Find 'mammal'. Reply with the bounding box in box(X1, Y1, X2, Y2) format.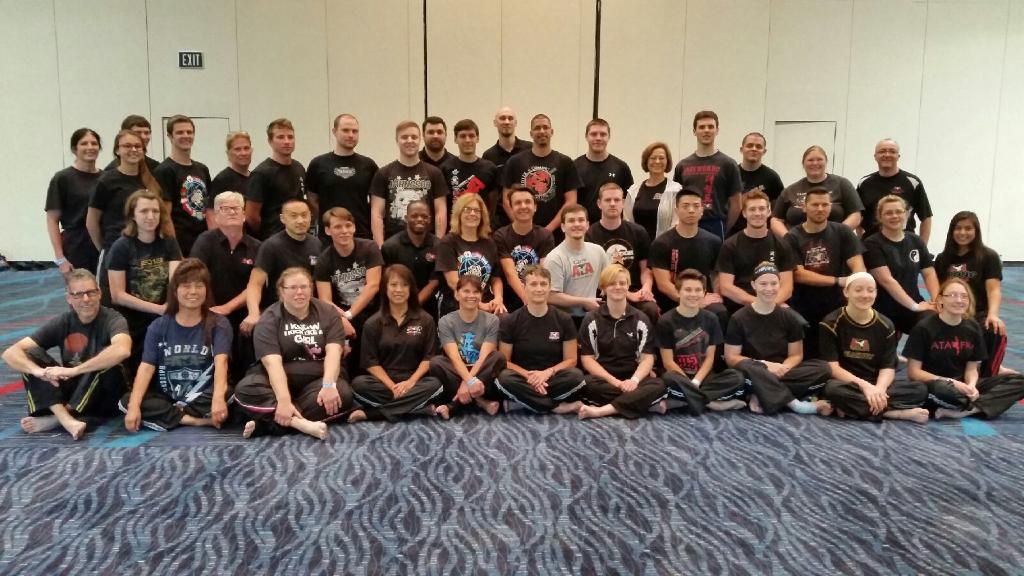
box(117, 111, 156, 175).
